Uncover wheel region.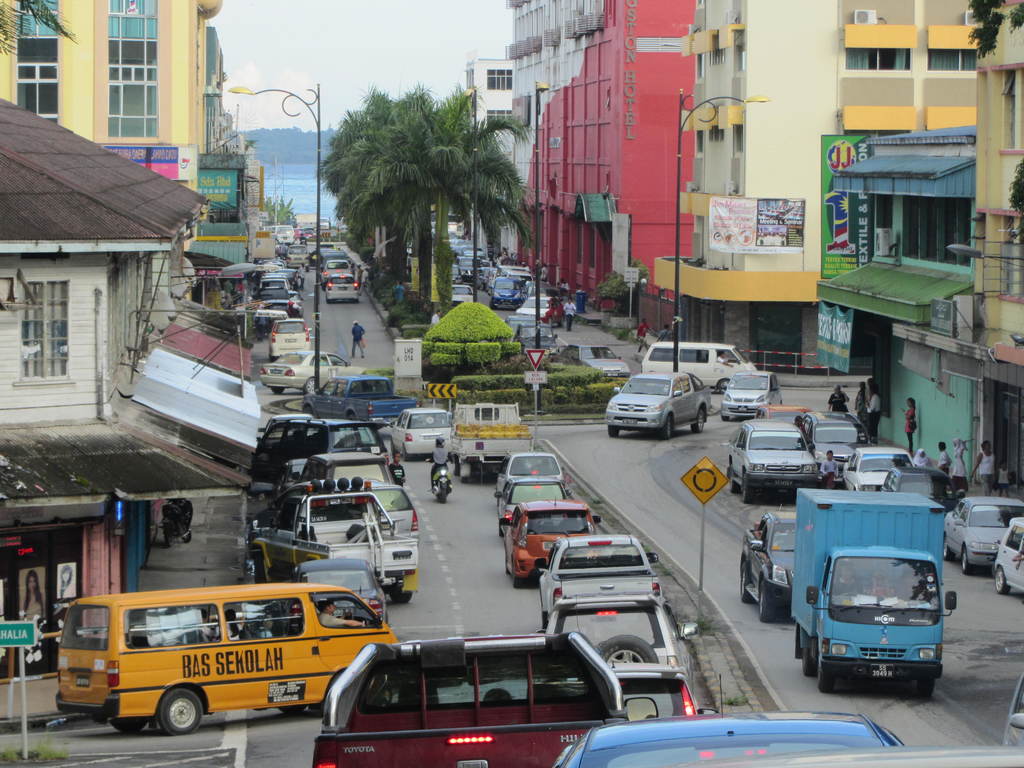
Uncovered: (x1=278, y1=705, x2=307, y2=717).
